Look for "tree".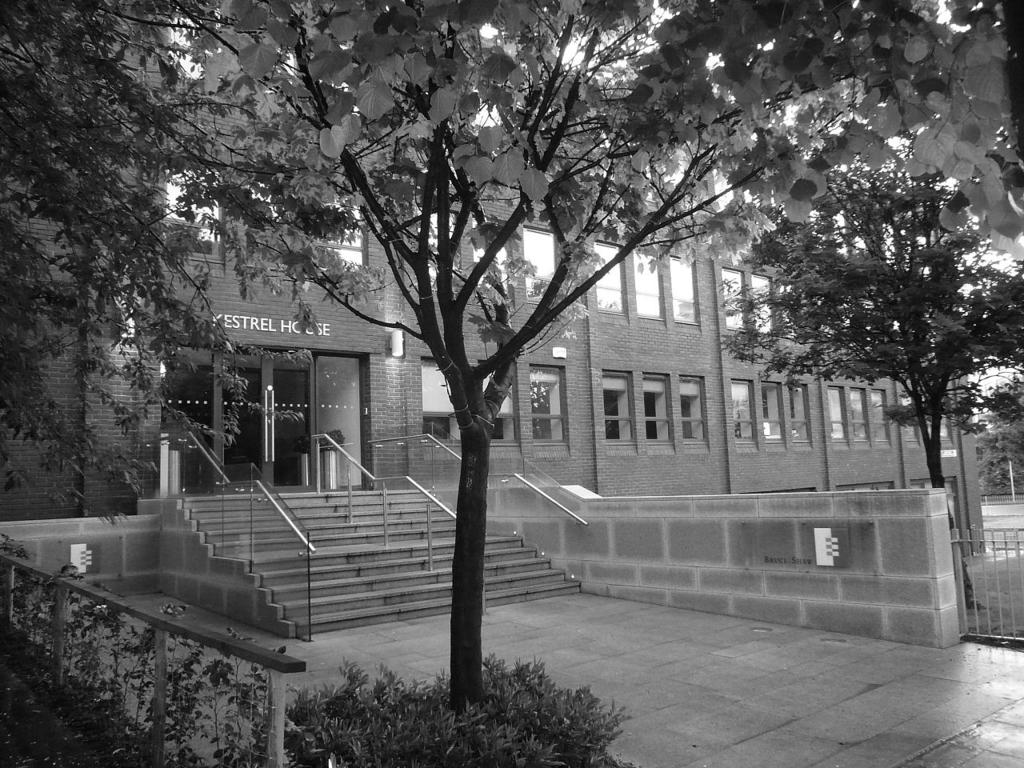
Found: [x1=737, y1=138, x2=1008, y2=519].
